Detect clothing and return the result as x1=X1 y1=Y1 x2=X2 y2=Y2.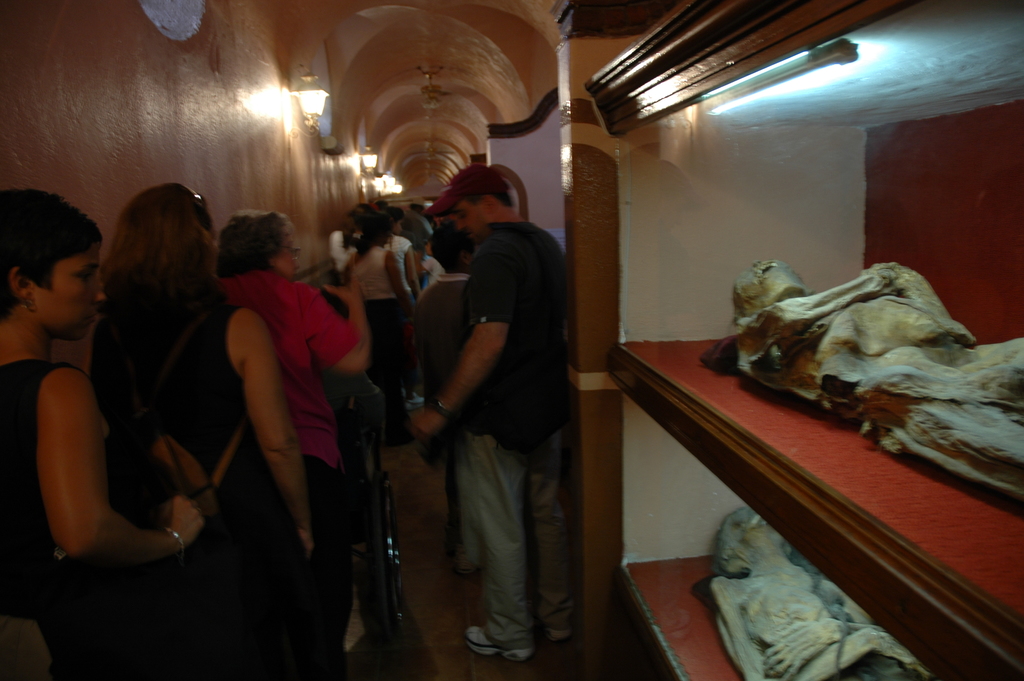
x1=419 y1=218 x2=566 y2=641.
